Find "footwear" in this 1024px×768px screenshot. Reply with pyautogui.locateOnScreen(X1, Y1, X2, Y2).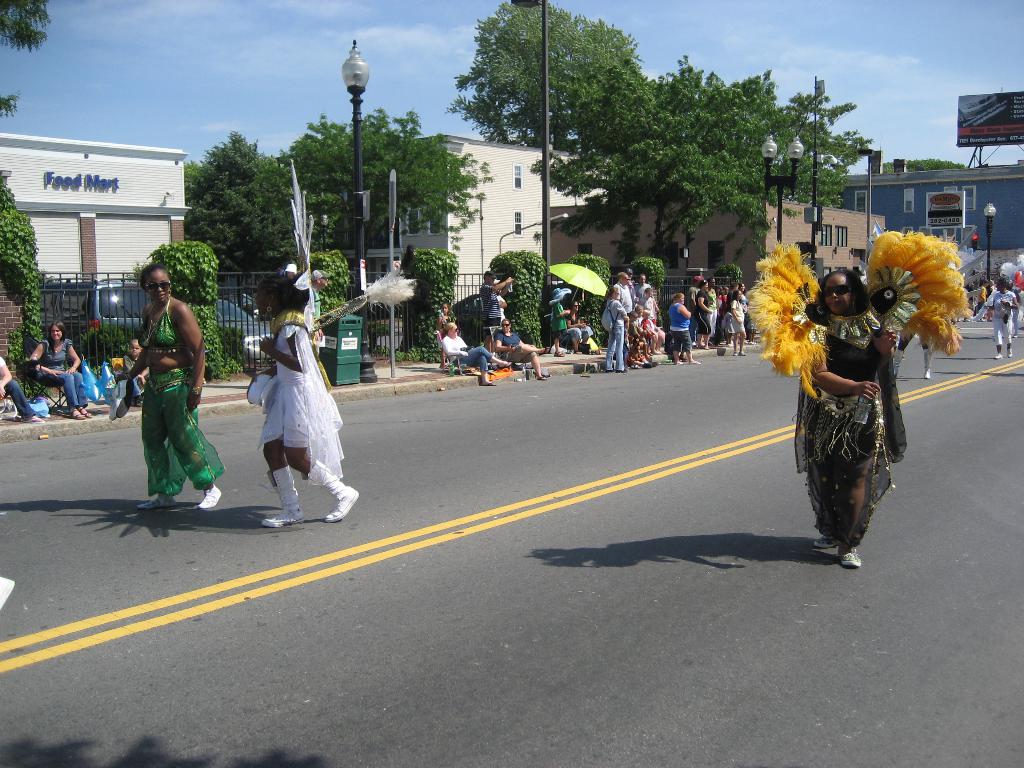
pyautogui.locateOnScreen(76, 402, 93, 418).
